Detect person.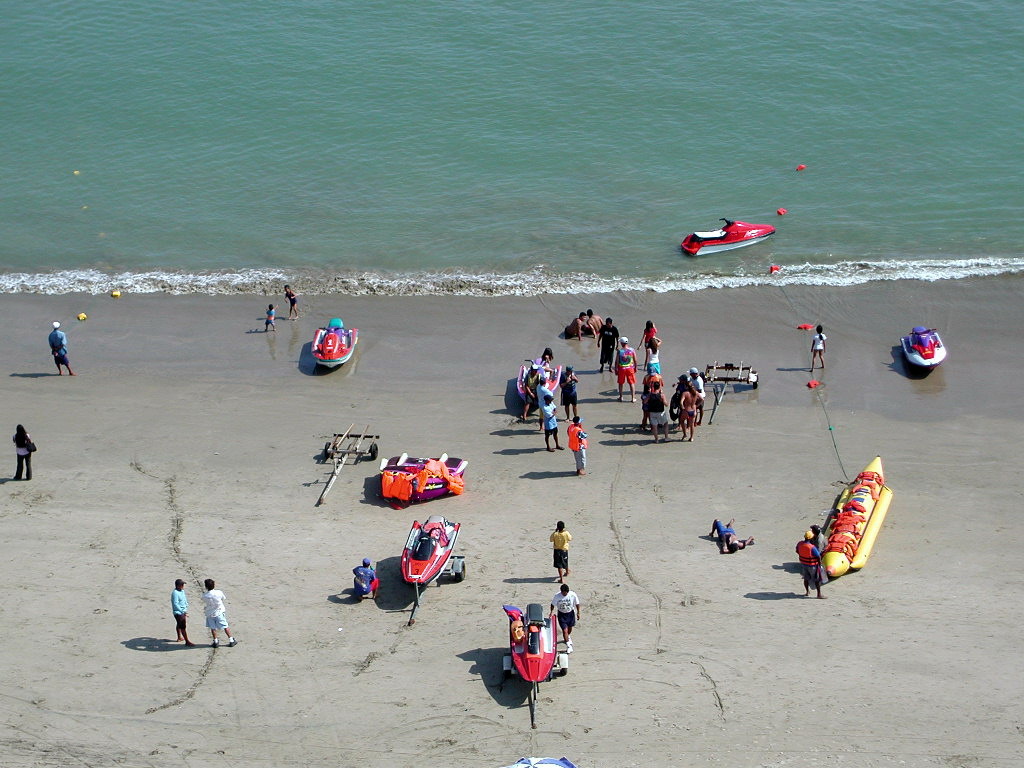
Detected at l=795, t=528, r=825, b=595.
